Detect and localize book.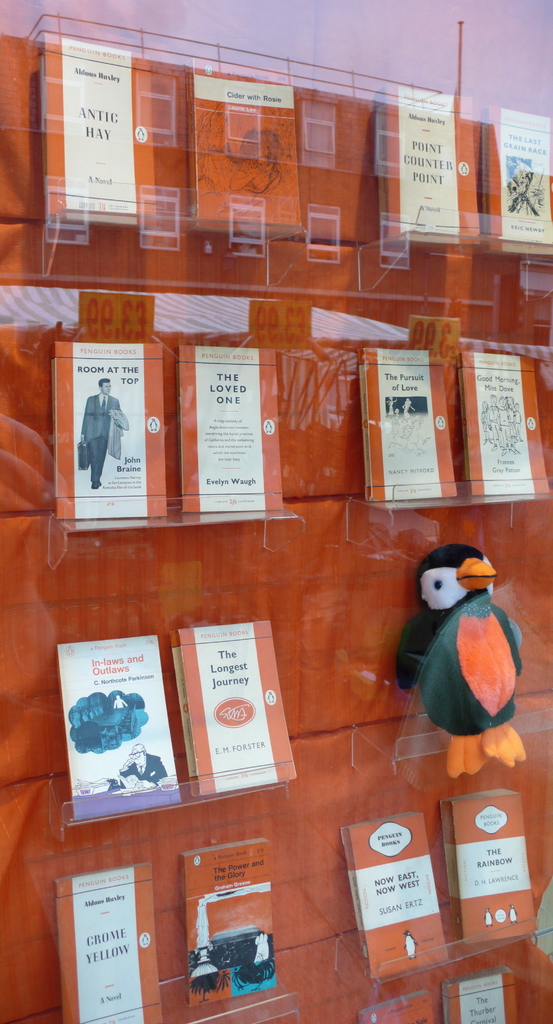
Localized at bbox(439, 791, 552, 943).
